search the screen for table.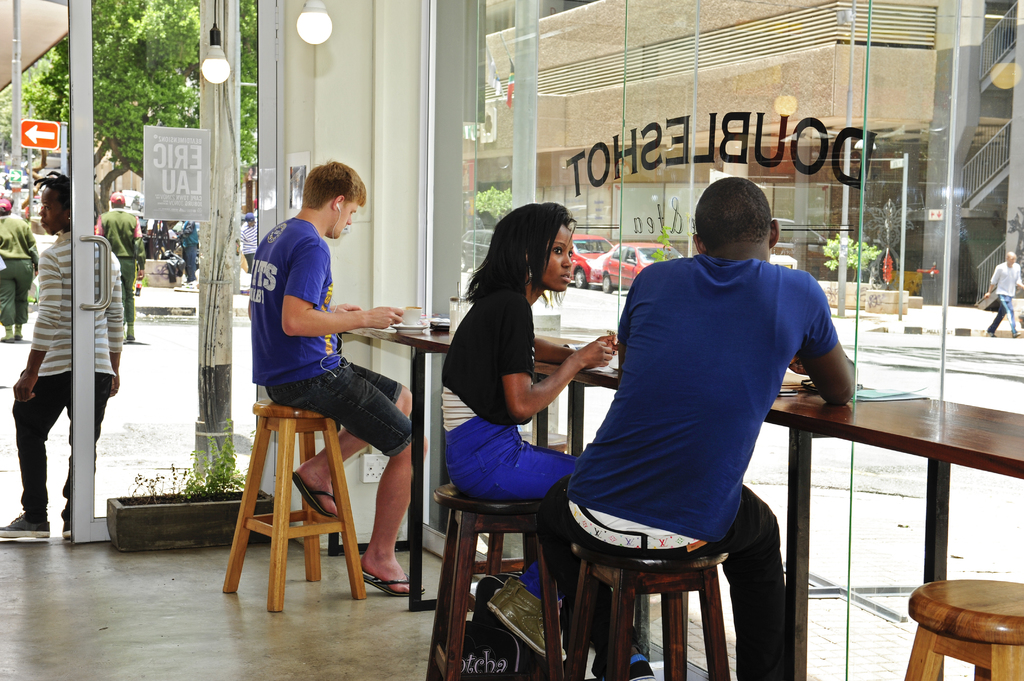
Found at left=342, top=316, right=1023, bottom=680.
